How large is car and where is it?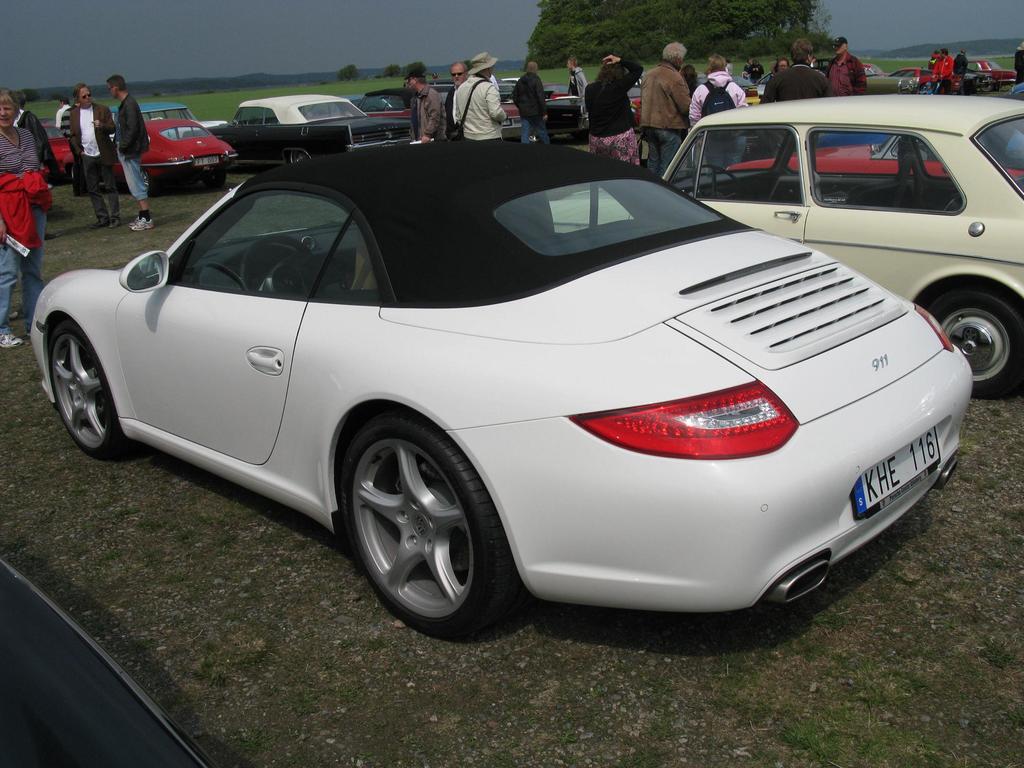
Bounding box: left=1011, top=82, right=1023, bottom=98.
